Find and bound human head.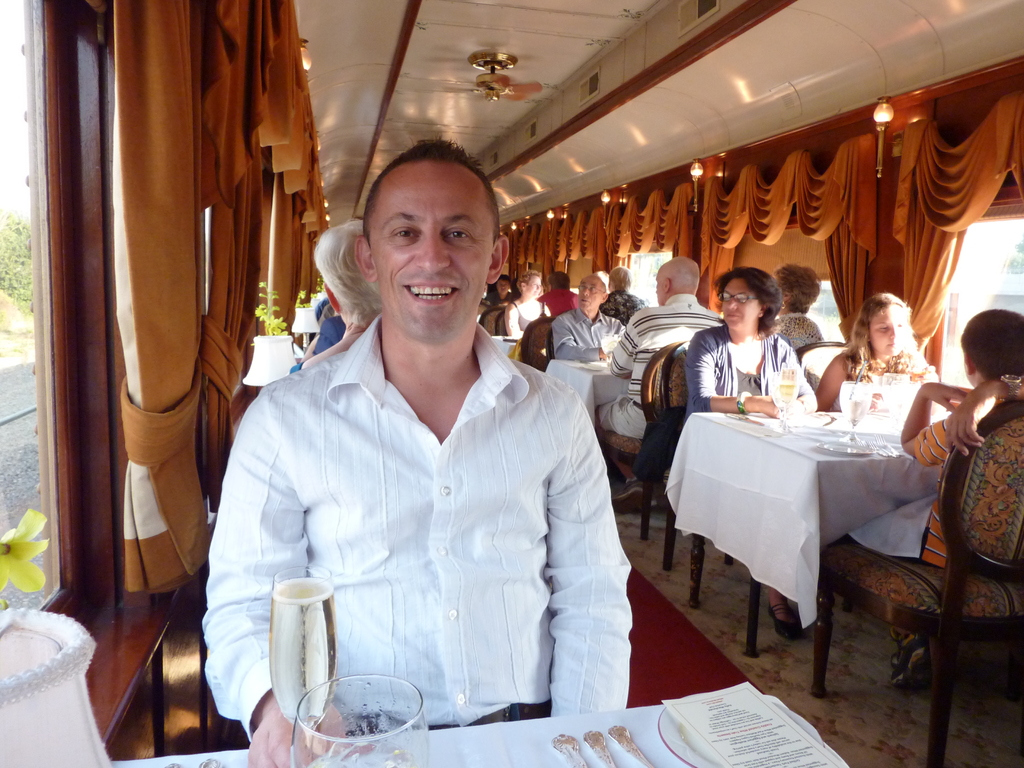
Bound: {"left": 720, "top": 263, "right": 783, "bottom": 331}.
